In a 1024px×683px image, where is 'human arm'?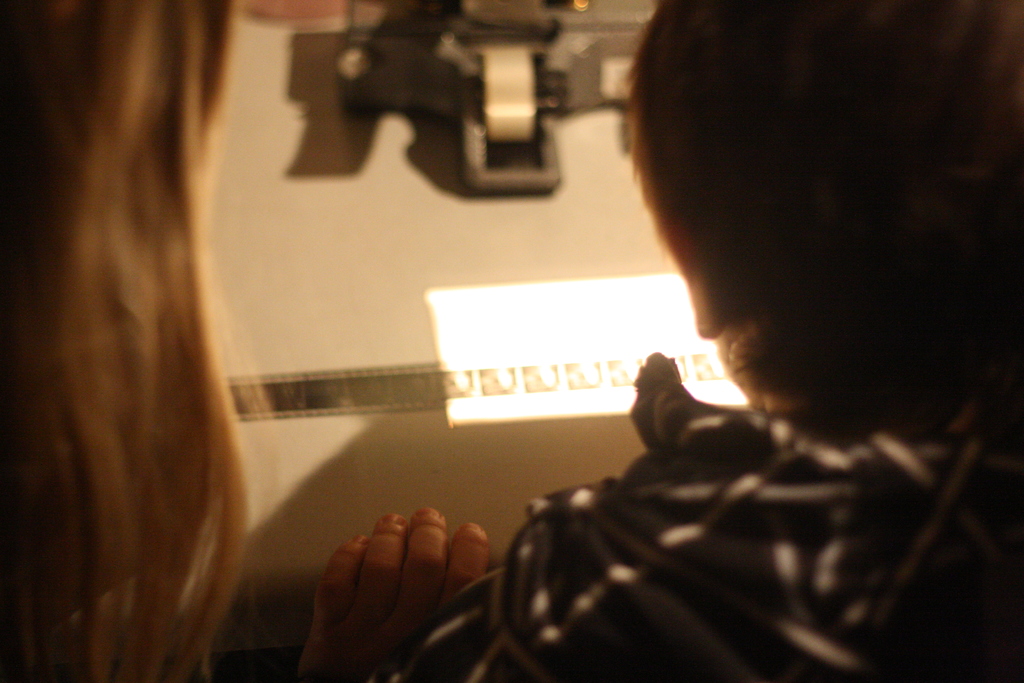
x1=268, y1=503, x2=483, y2=675.
